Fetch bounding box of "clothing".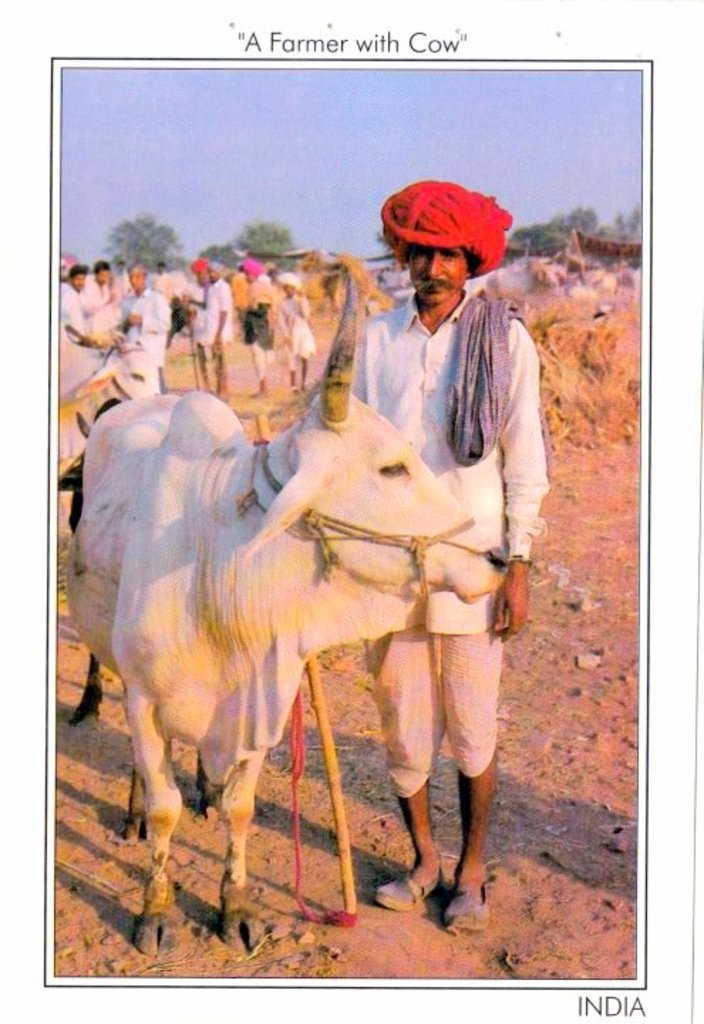
Bbox: <box>341,293,546,798</box>.
